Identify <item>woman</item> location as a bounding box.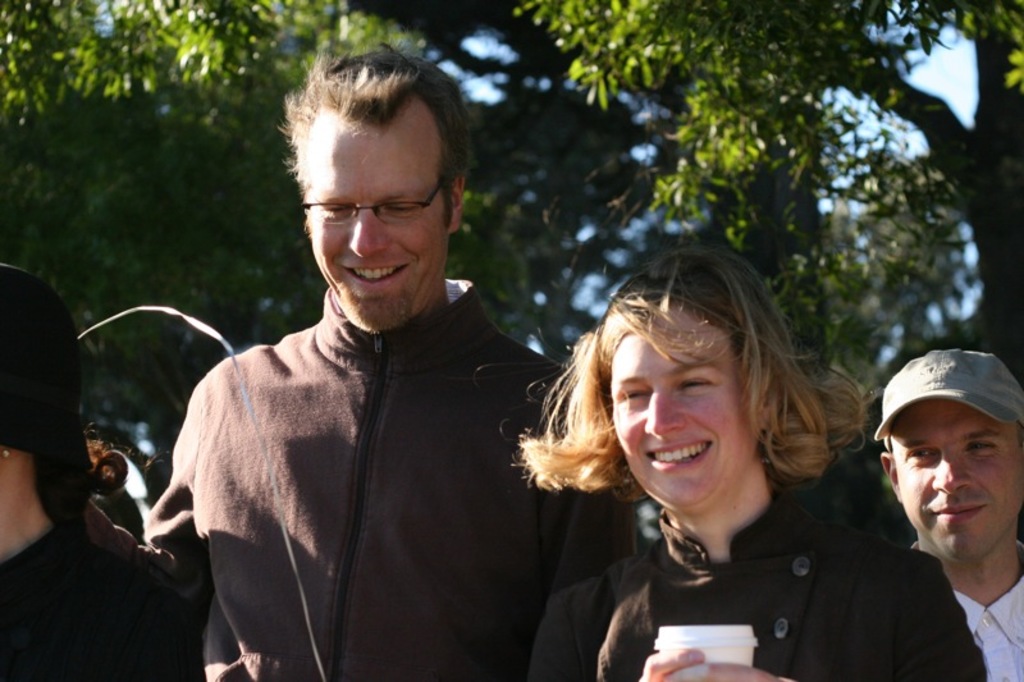
region(0, 262, 200, 681).
